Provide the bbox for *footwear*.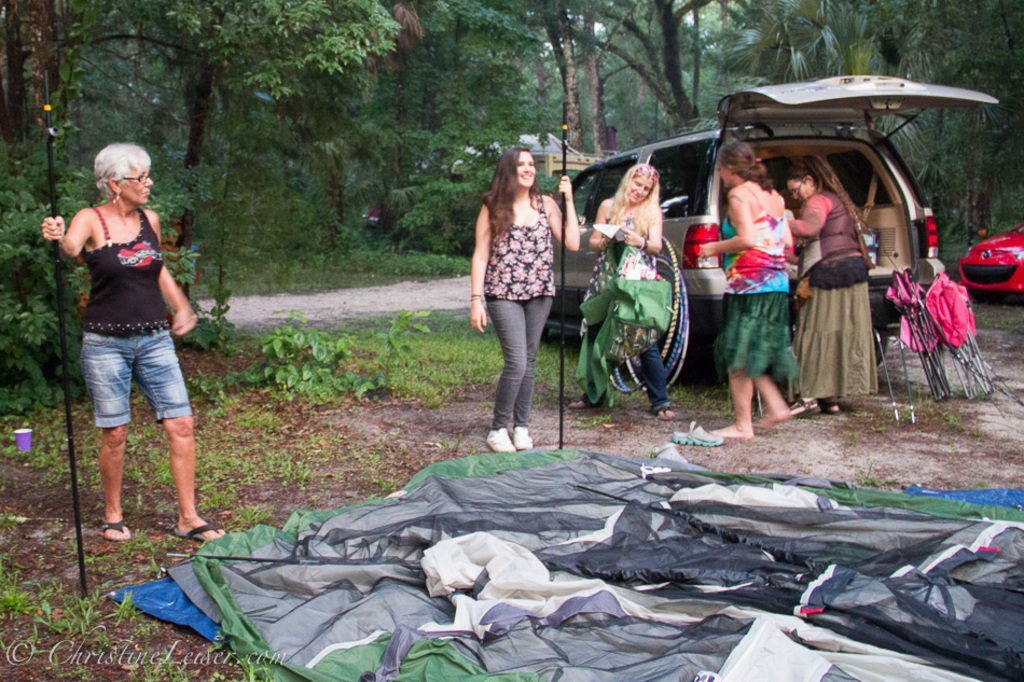
box=[825, 400, 840, 412].
